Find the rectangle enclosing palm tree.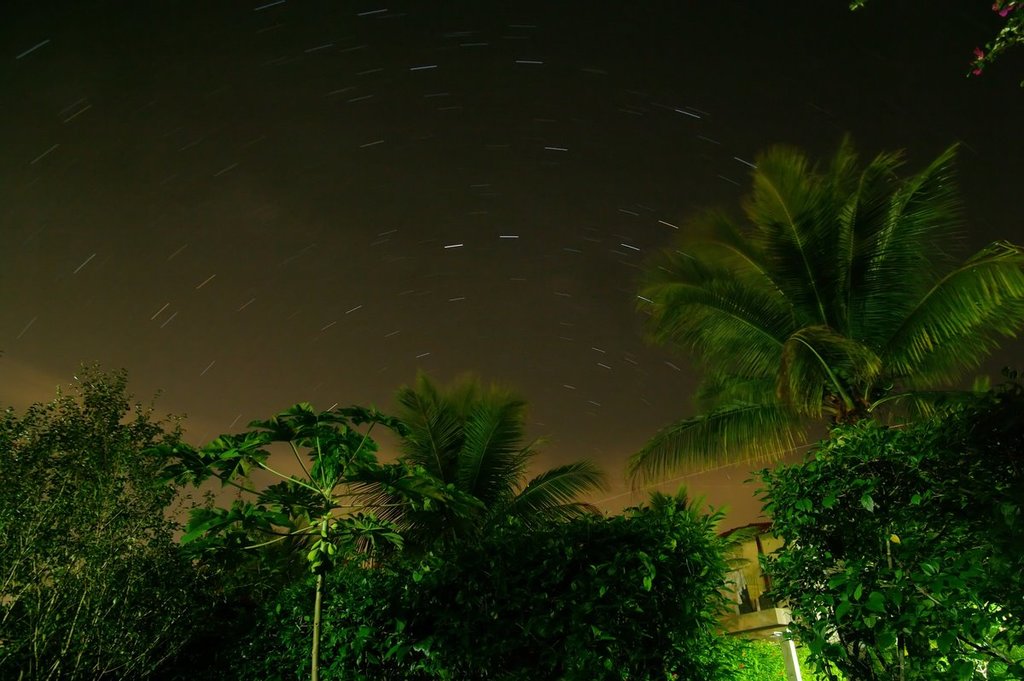
region(629, 130, 1023, 493).
